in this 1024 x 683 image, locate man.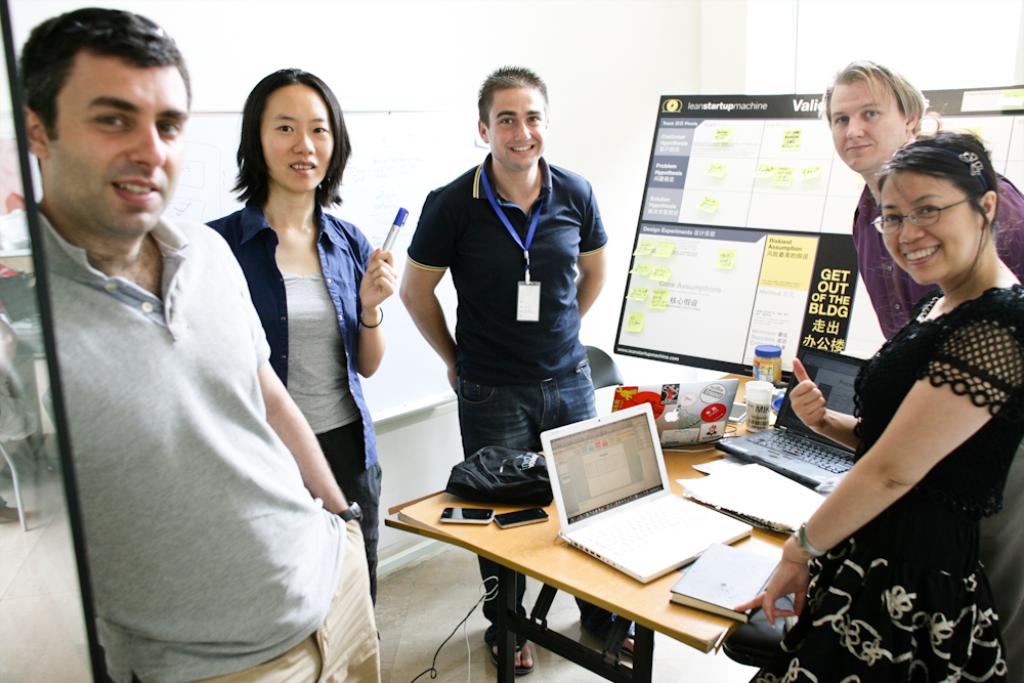
Bounding box: (x1=396, y1=61, x2=610, y2=678).
